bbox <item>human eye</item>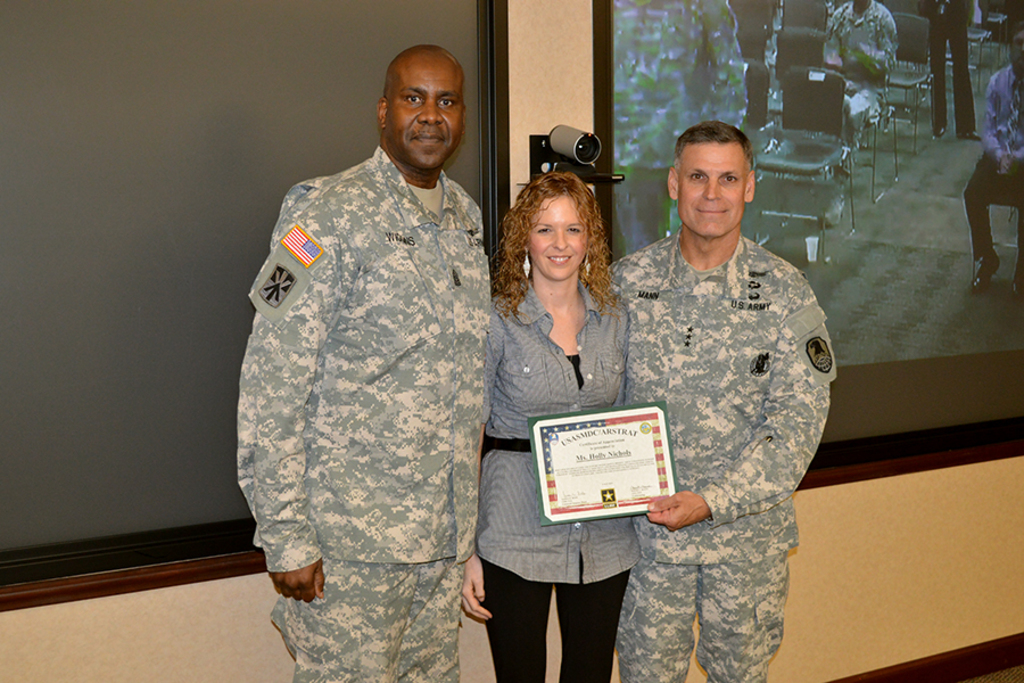
box(532, 222, 553, 236)
